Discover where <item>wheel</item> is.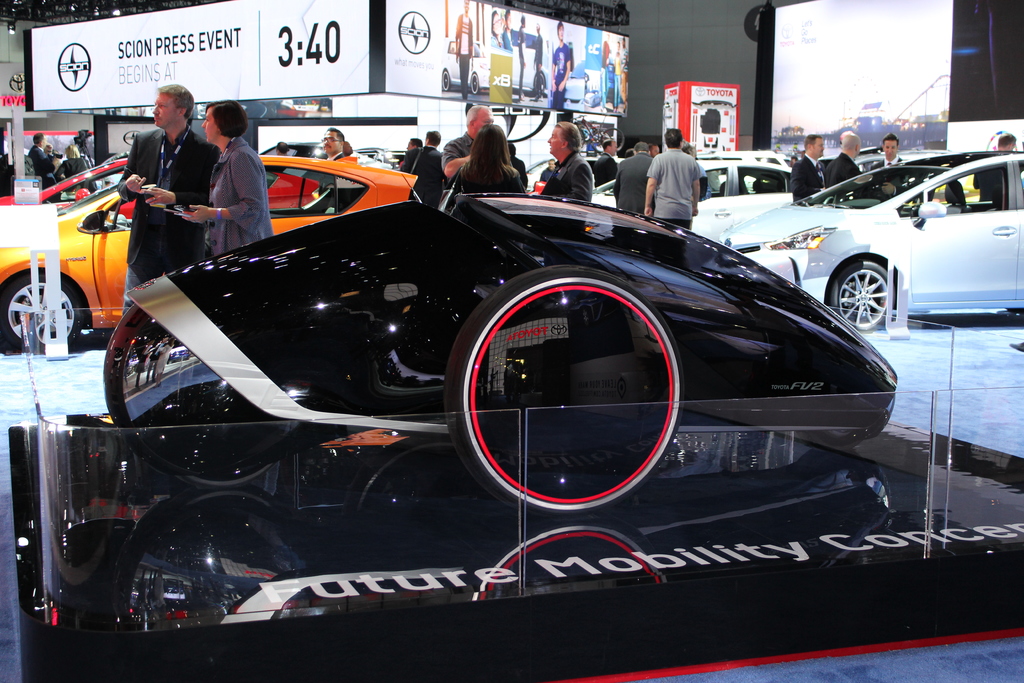
Discovered at Rect(534, 72, 547, 93).
